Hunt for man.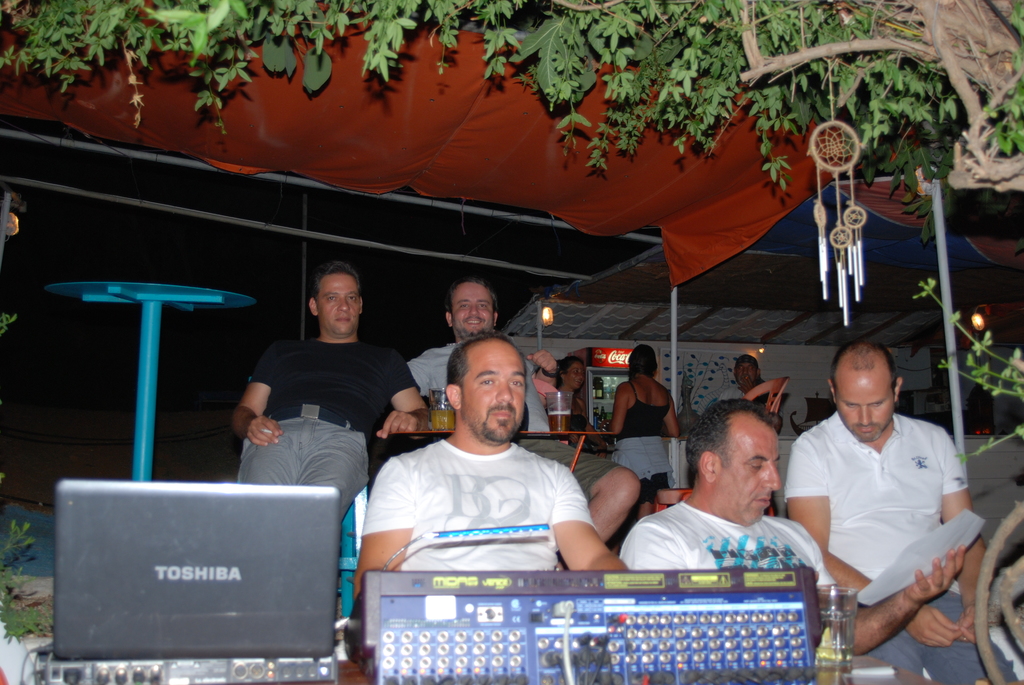
Hunted down at locate(413, 274, 645, 541).
